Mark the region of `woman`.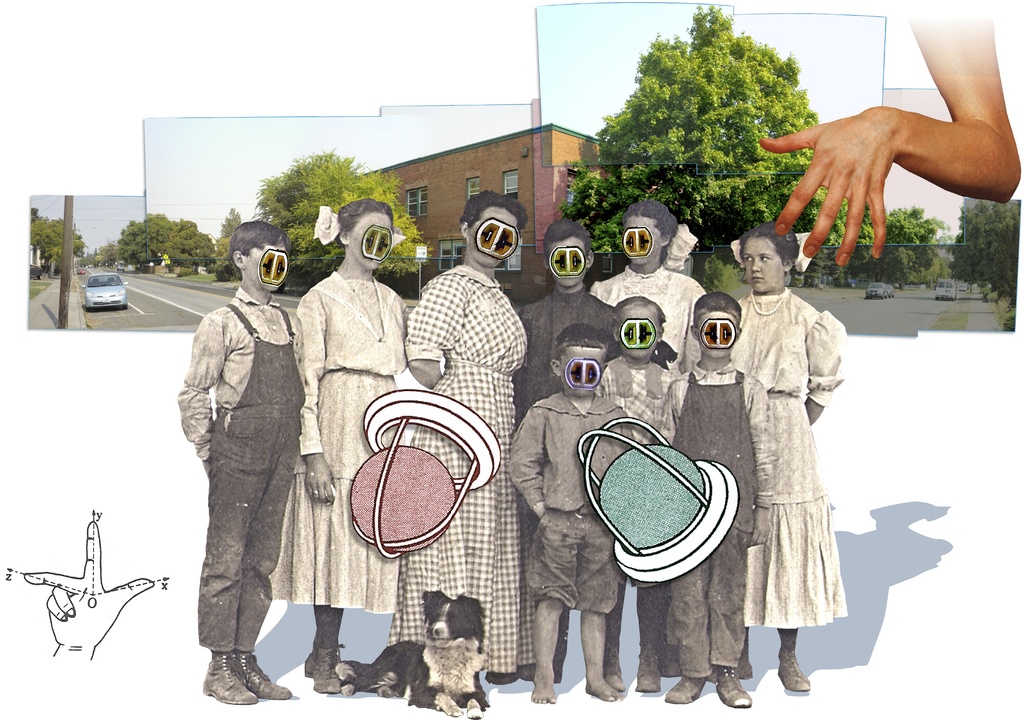
Region: detection(716, 201, 867, 691).
